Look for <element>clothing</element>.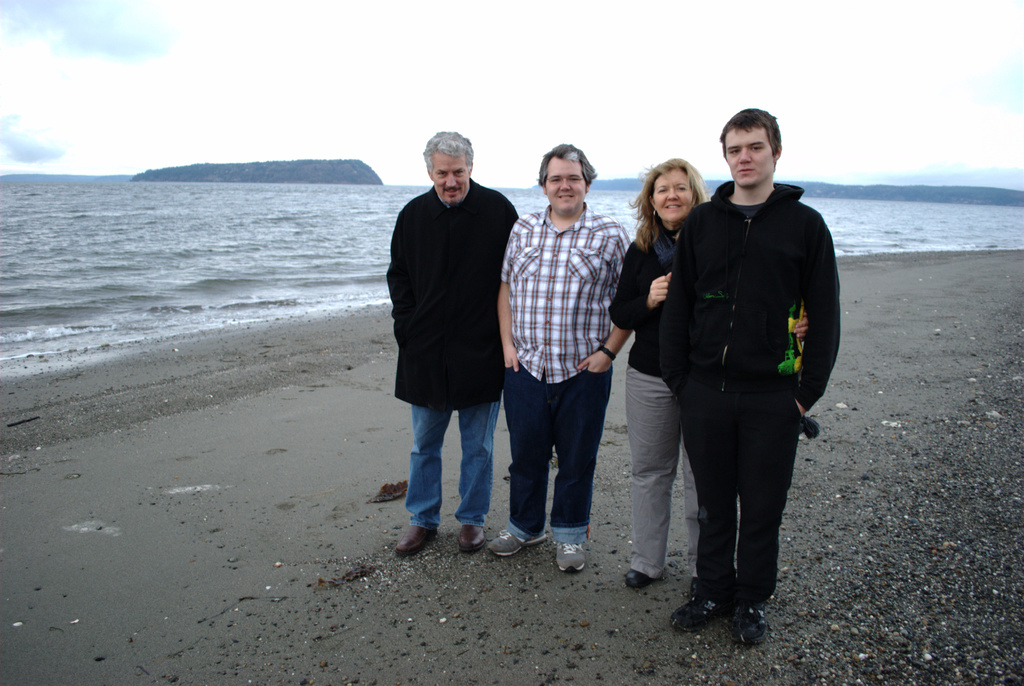
Found: region(401, 388, 494, 540).
